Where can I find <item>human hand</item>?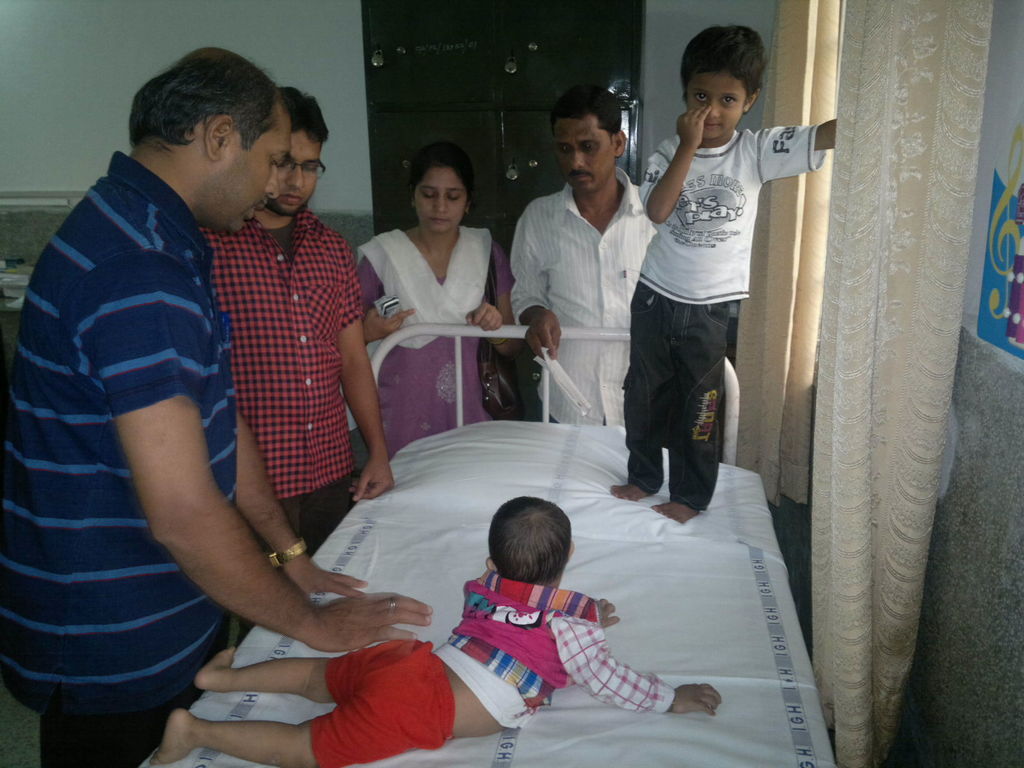
You can find it at [x1=346, y1=452, x2=396, y2=504].
